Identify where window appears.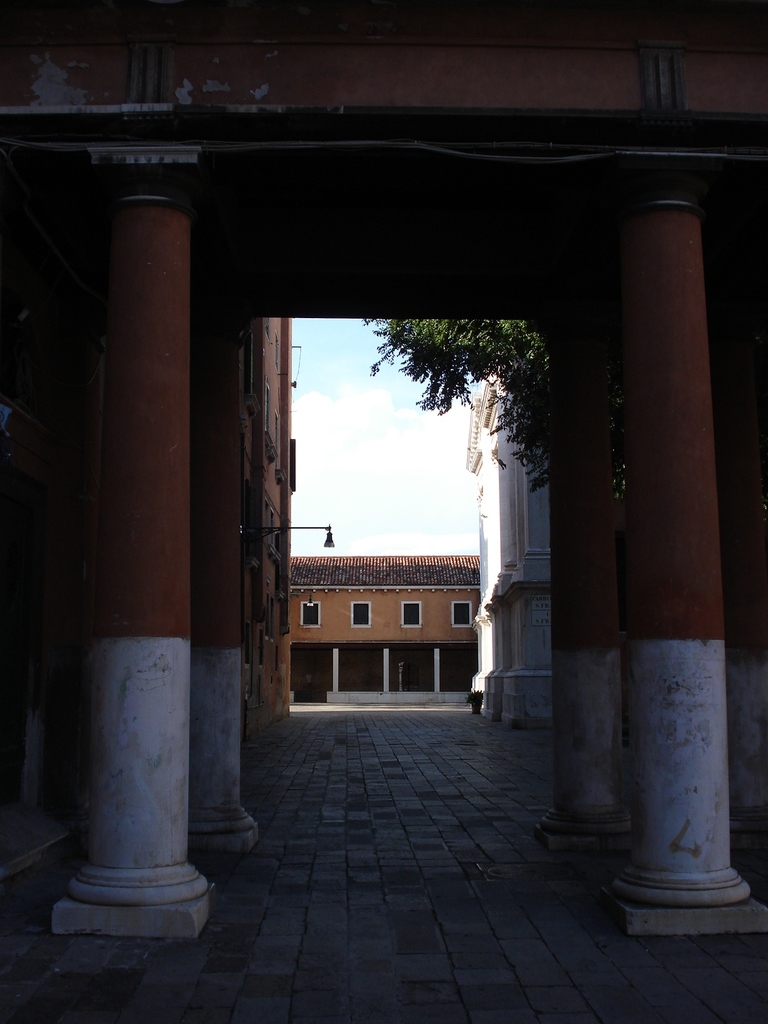
Appears at box(399, 601, 422, 629).
